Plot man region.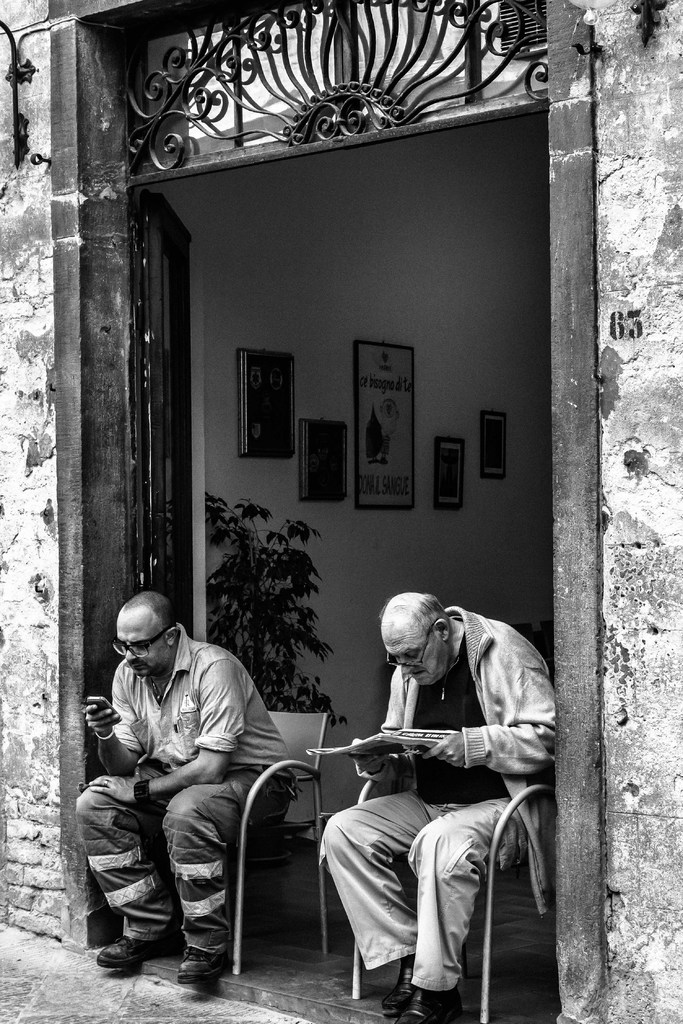
Plotted at [x1=85, y1=588, x2=293, y2=998].
